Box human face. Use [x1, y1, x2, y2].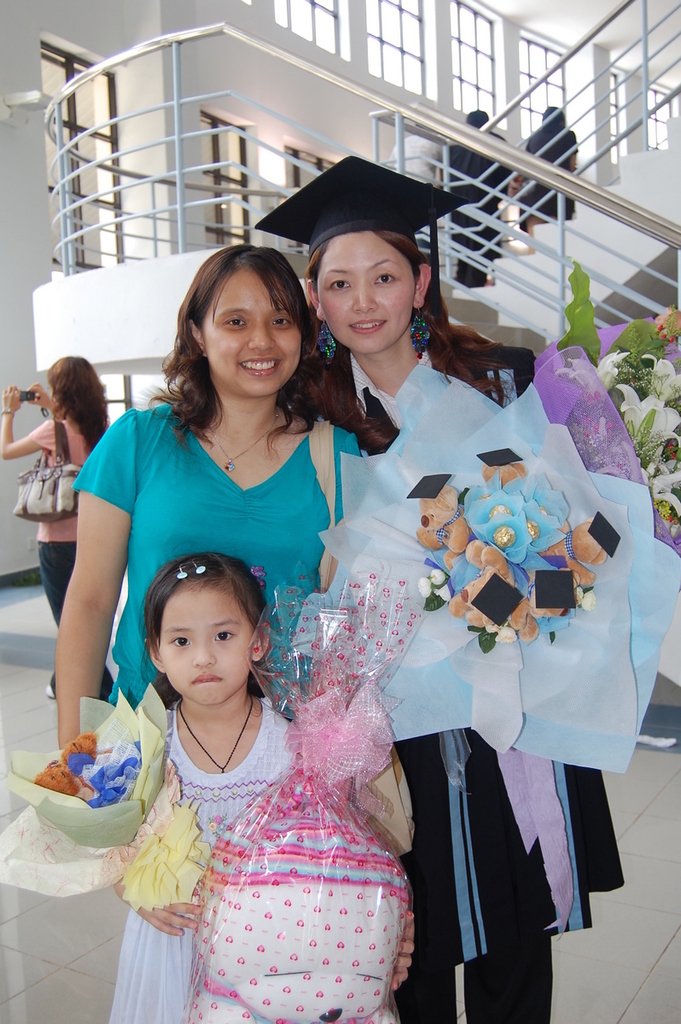
[312, 223, 416, 358].
